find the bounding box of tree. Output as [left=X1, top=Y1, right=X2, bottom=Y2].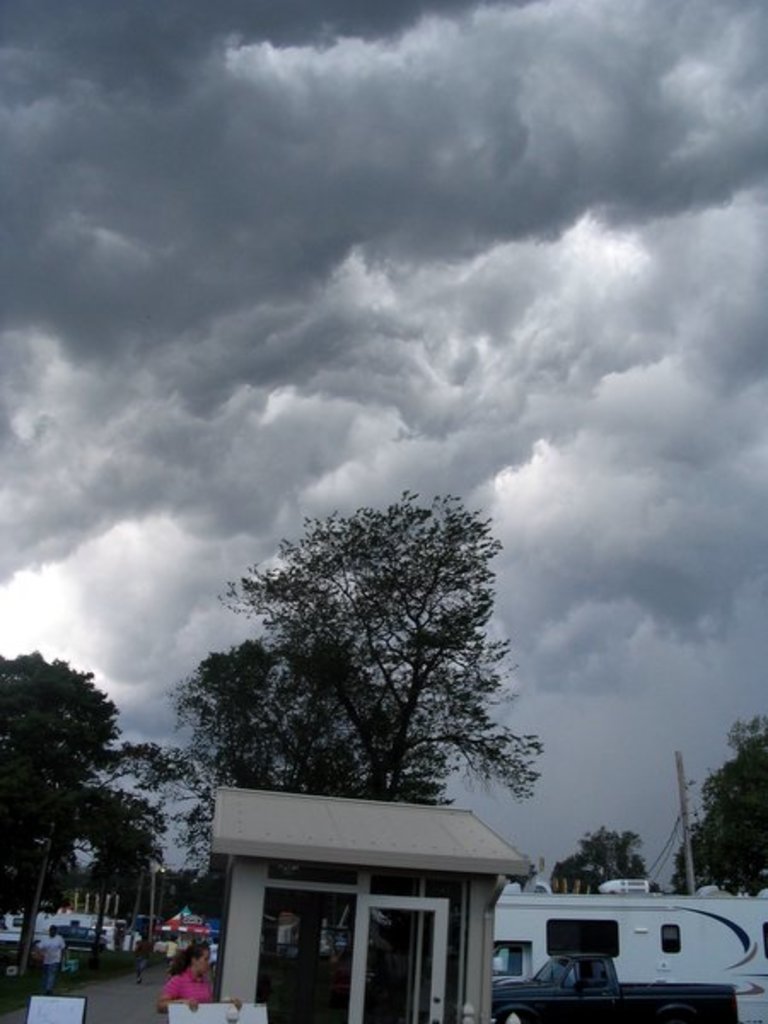
[left=672, top=734, right=765, bottom=894].
